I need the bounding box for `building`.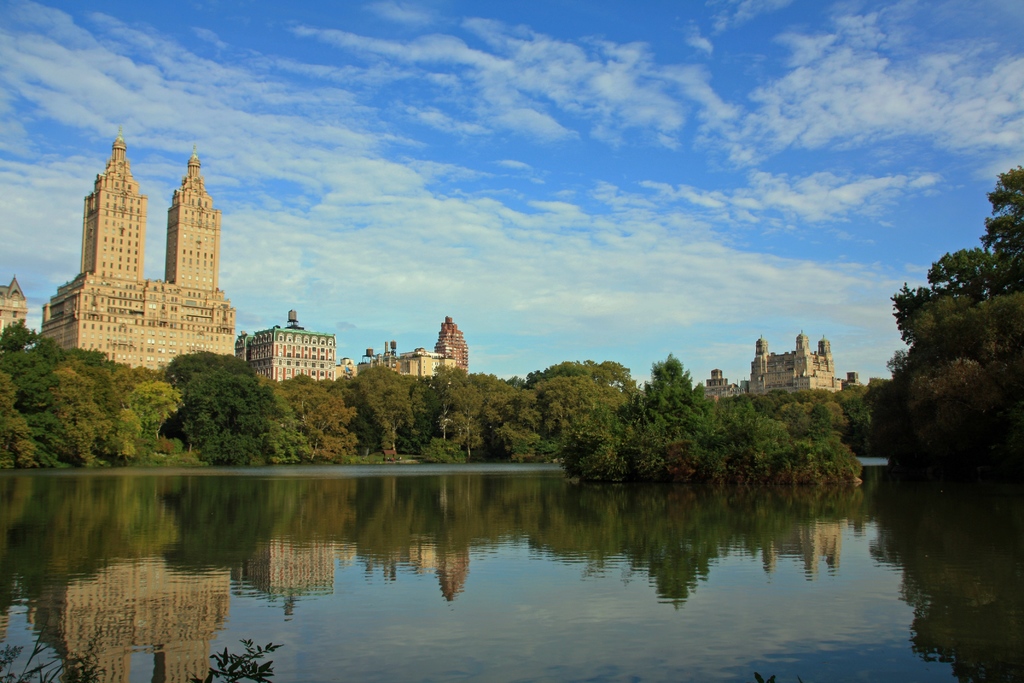
Here it is: {"left": 247, "top": 329, "right": 336, "bottom": 388}.
